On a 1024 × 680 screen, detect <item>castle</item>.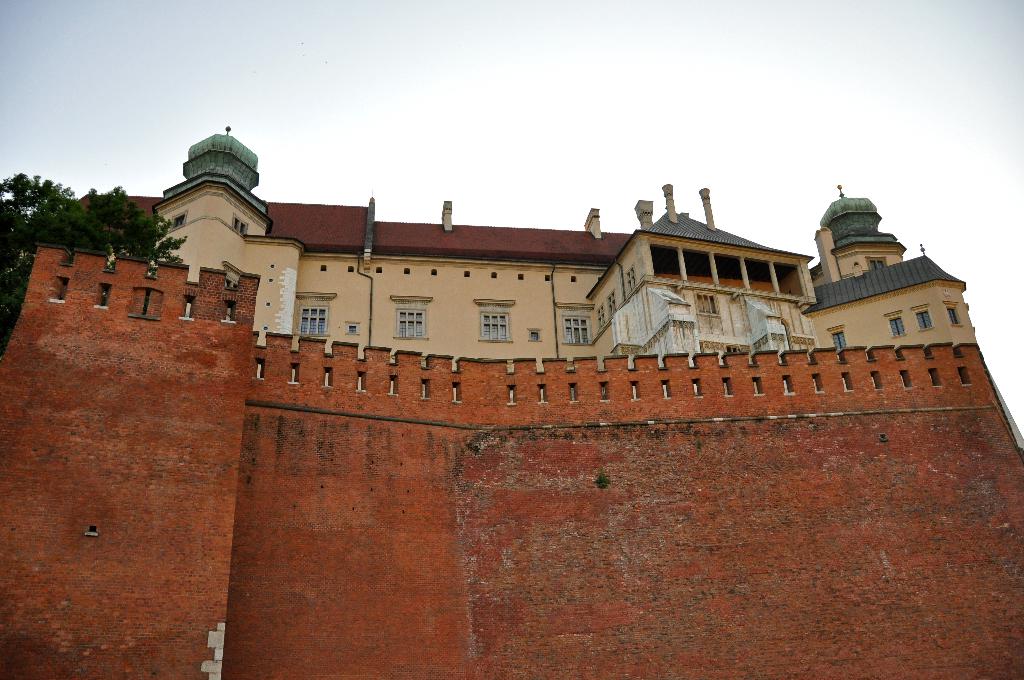
[x1=0, y1=122, x2=1023, y2=679].
